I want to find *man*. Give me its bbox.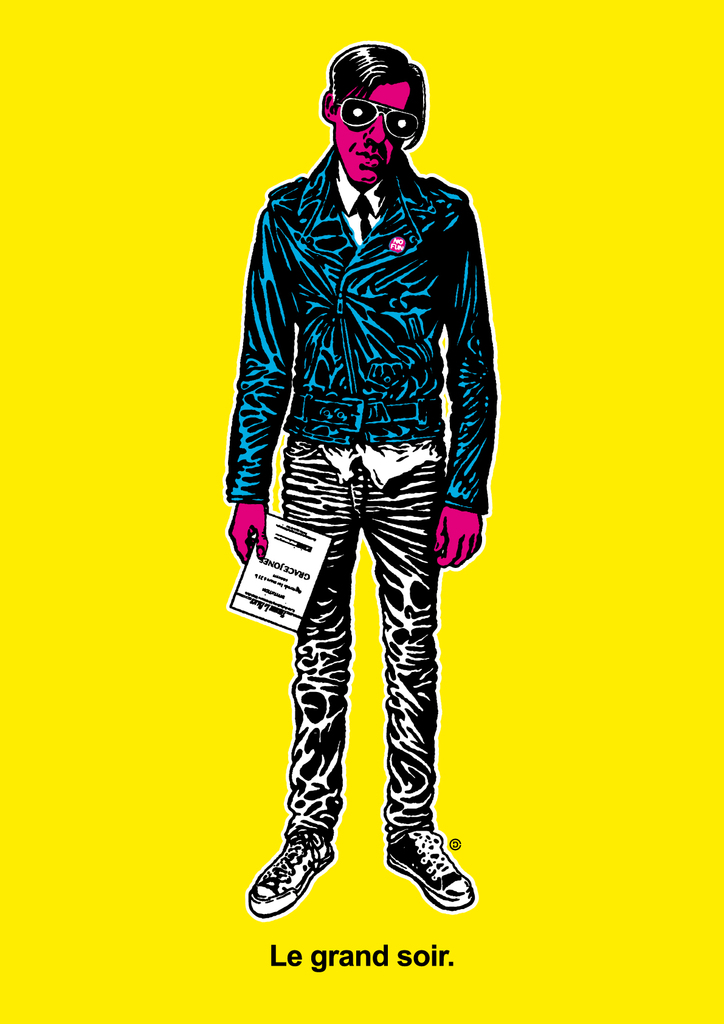
bbox=(217, 47, 489, 948).
